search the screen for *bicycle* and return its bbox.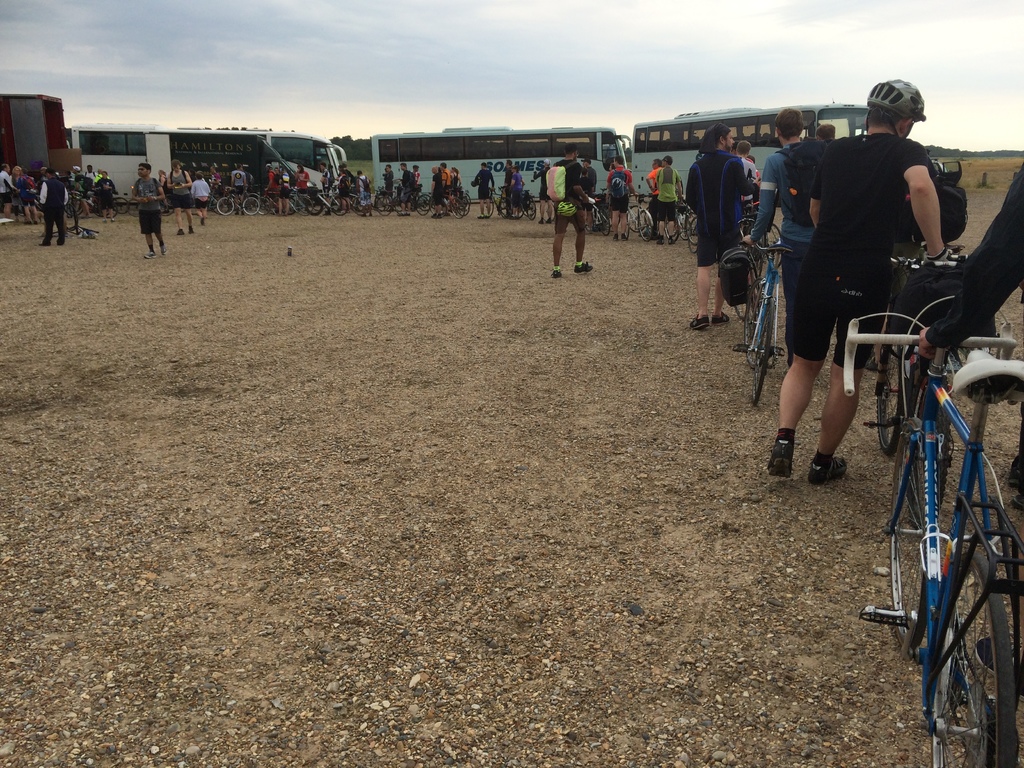
Found: 892,240,971,534.
